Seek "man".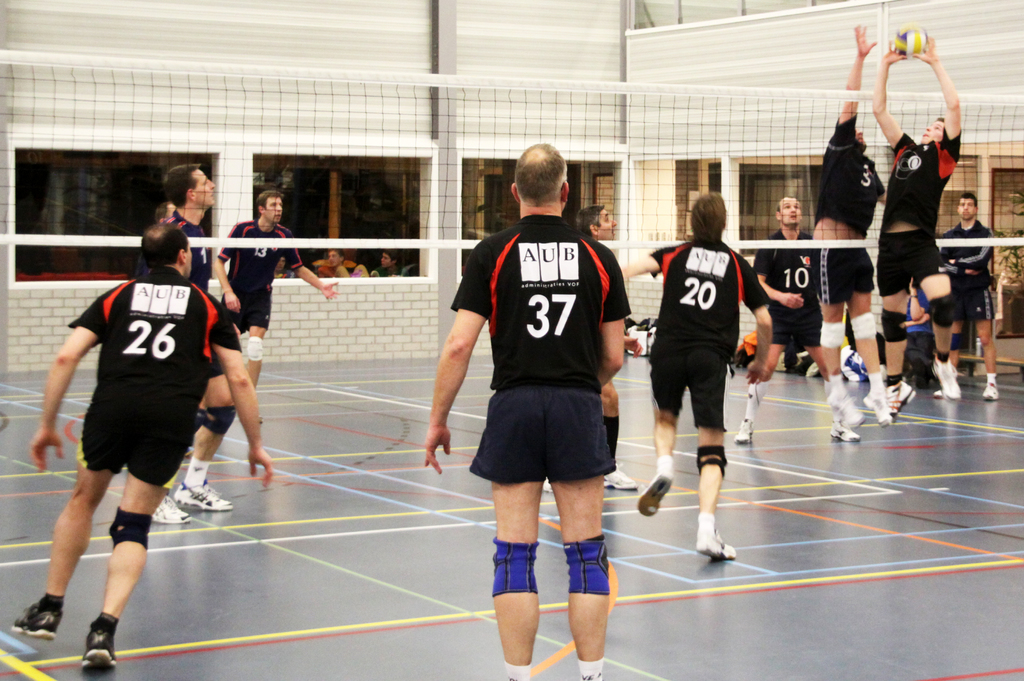
bbox(641, 186, 774, 573).
